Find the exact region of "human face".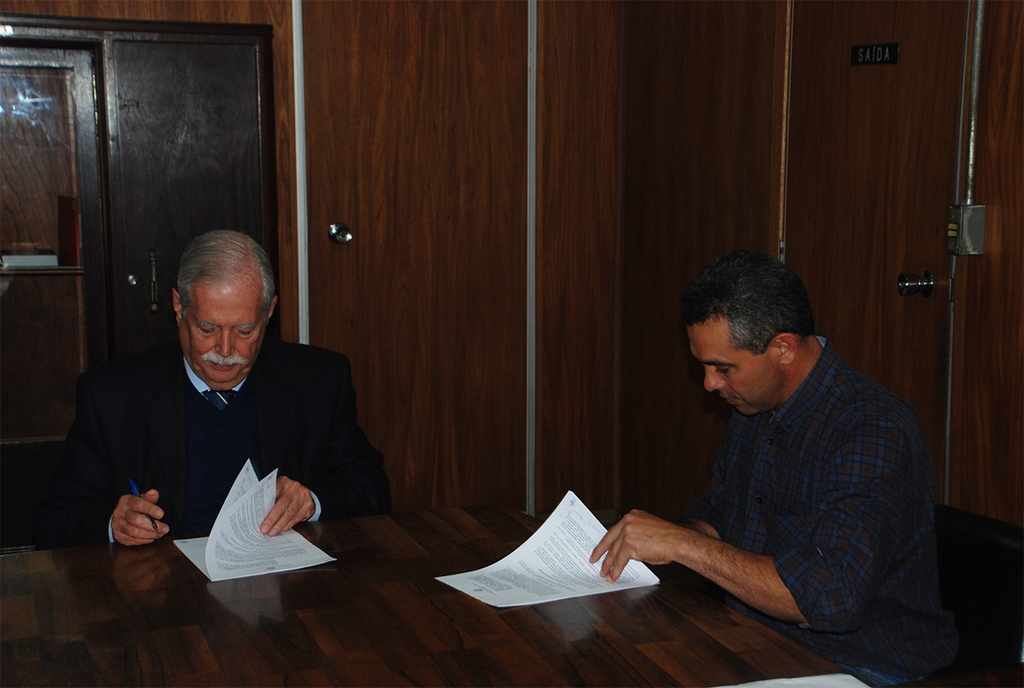
Exact region: <region>179, 296, 263, 380</region>.
